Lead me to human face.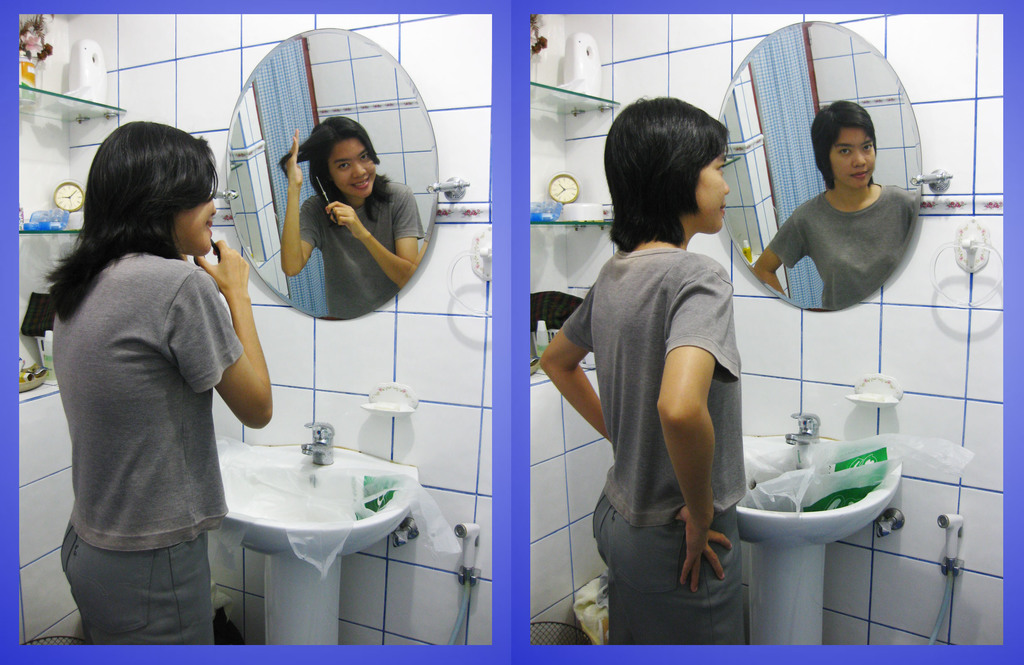
Lead to <region>693, 155, 727, 243</region>.
